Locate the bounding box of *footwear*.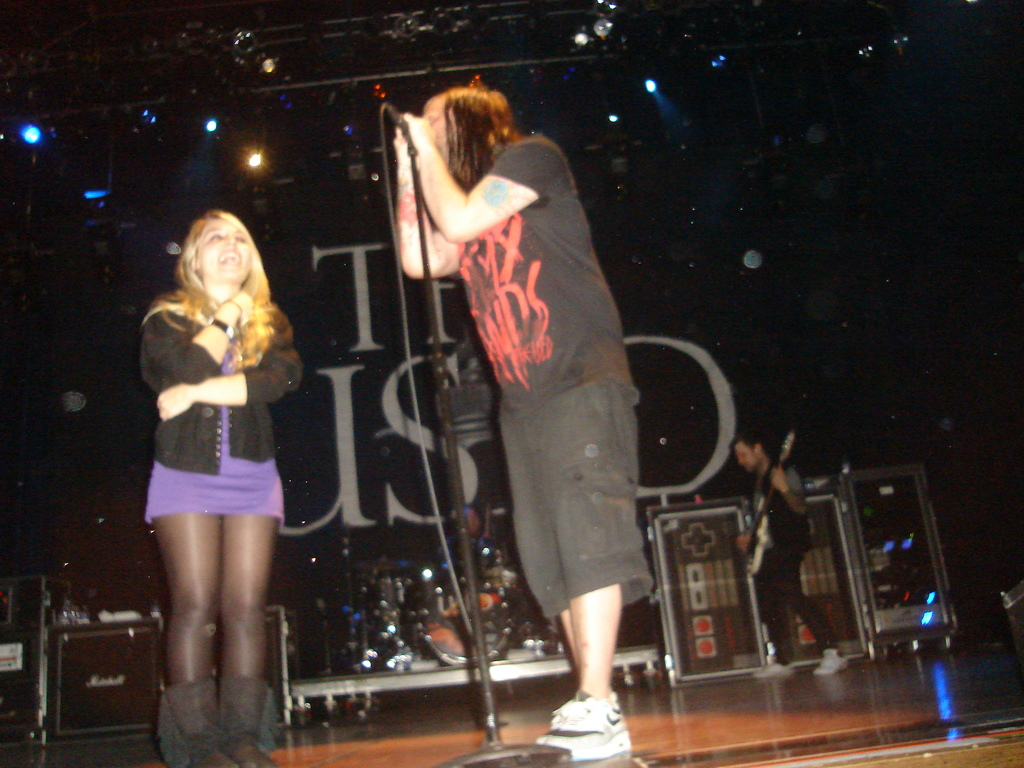
Bounding box: 539/693/634/765.
